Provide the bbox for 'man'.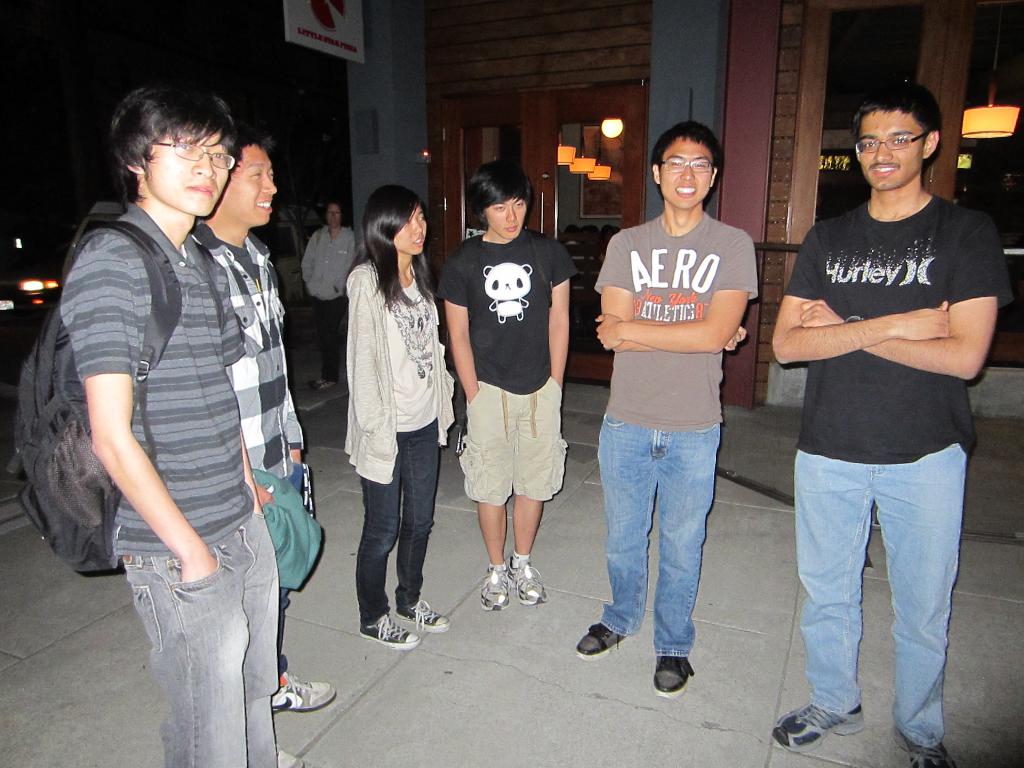
{"left": 191, "top": 132, "right": 335, "bottom": 767}.
